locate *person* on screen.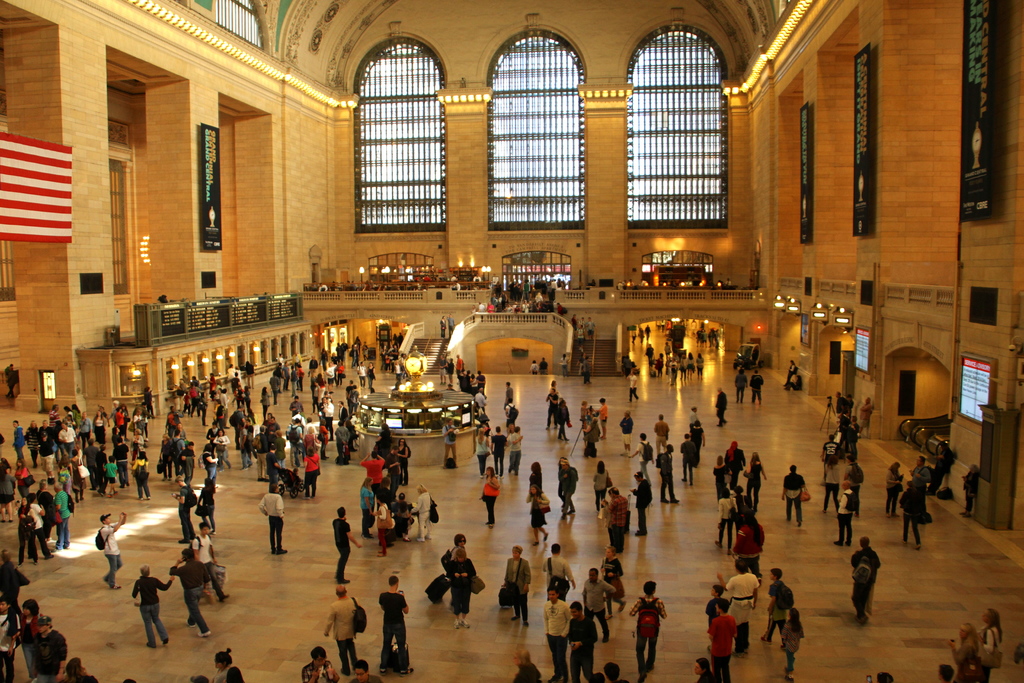
On screen at <bbox>194, 522, 230, 606</bbox>.
